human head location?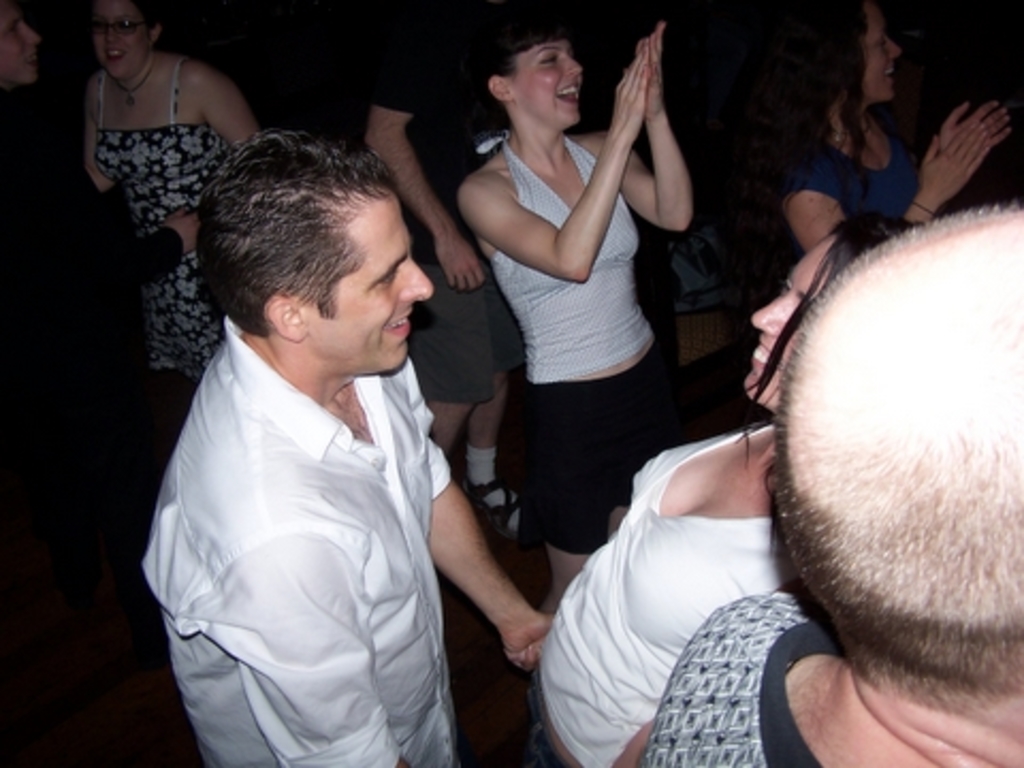
left=194, top=100, right=446, bottom=401
